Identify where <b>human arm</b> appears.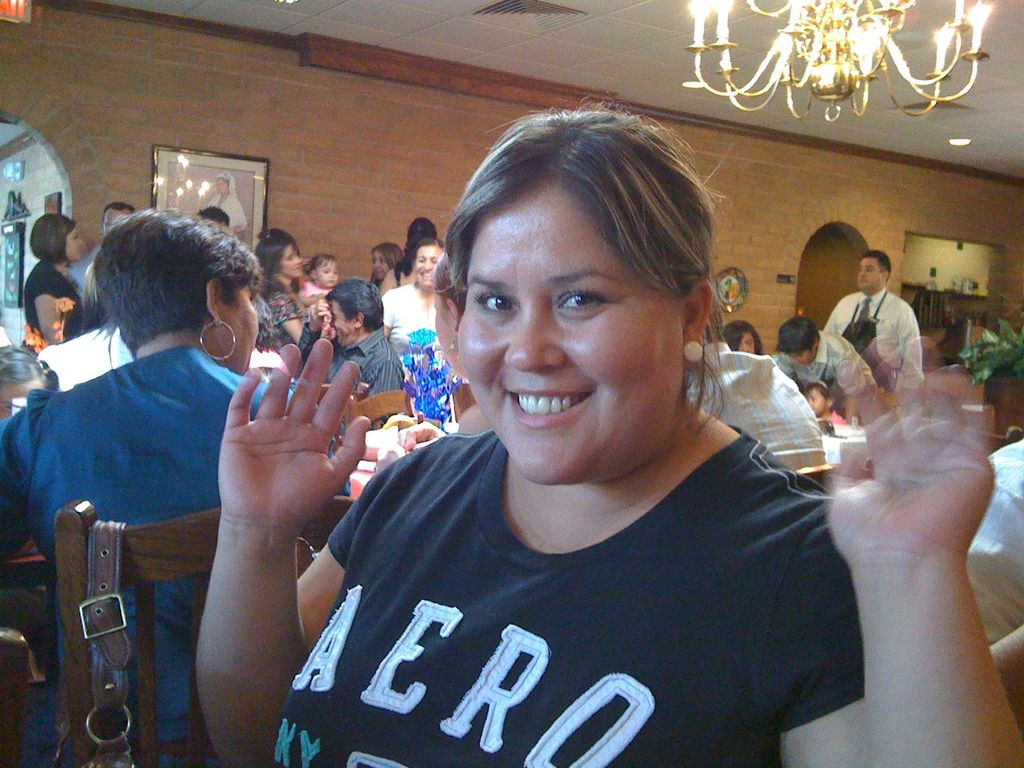
Appears at 886:312:927:401.
